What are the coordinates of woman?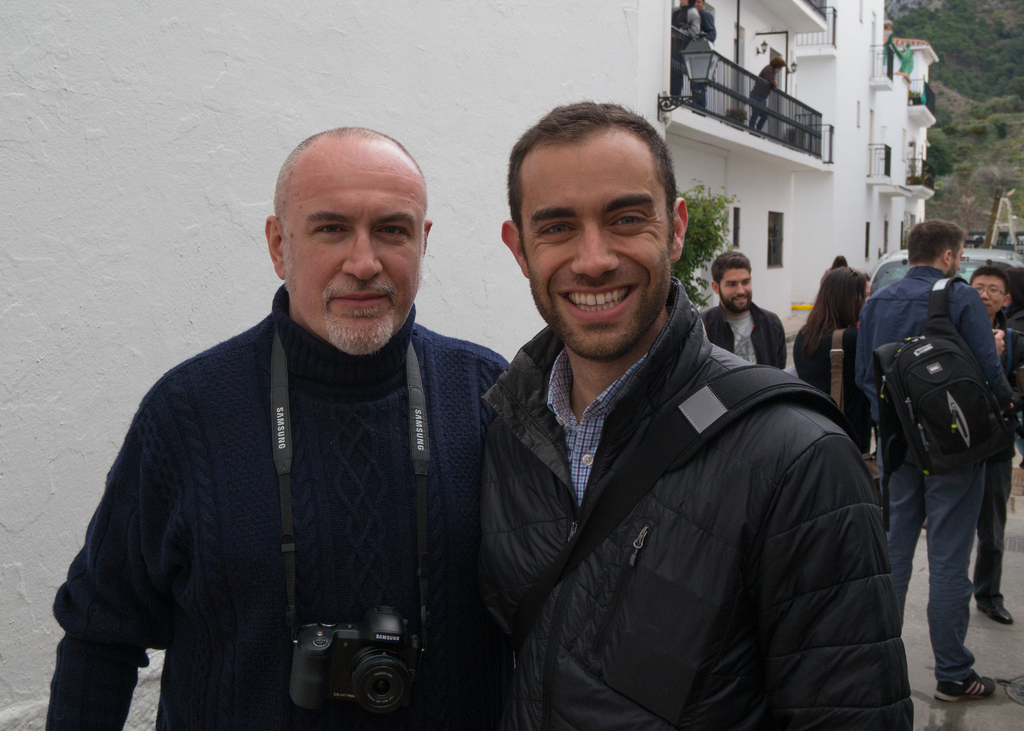
box=[787, 264, 870, 465].
